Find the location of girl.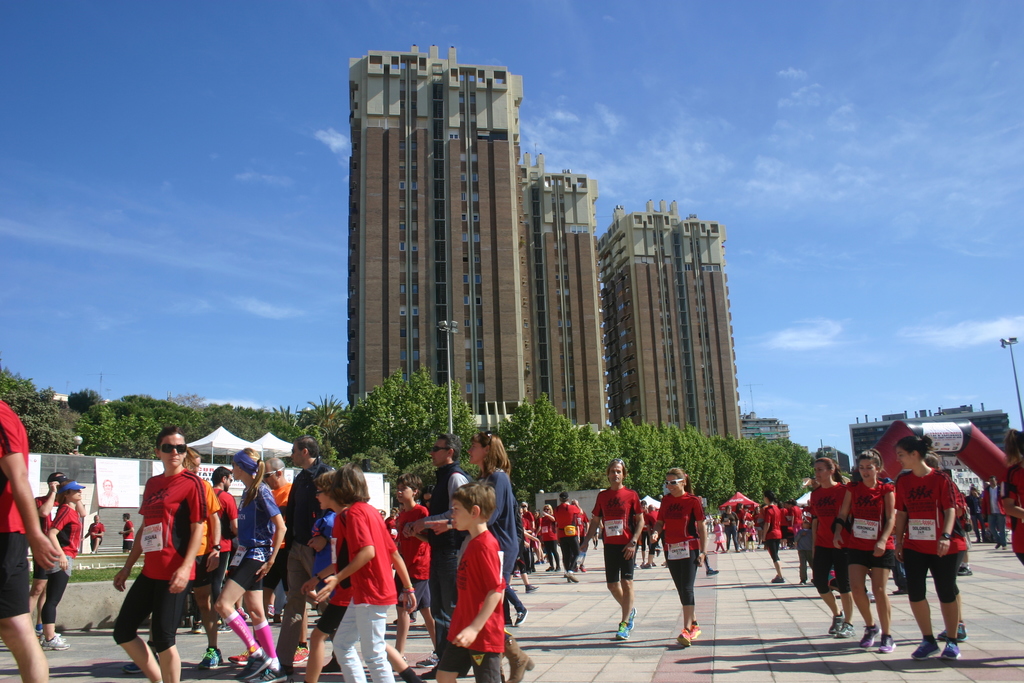
Location: (x1=830, y1=444, x2=899, y2=653).
